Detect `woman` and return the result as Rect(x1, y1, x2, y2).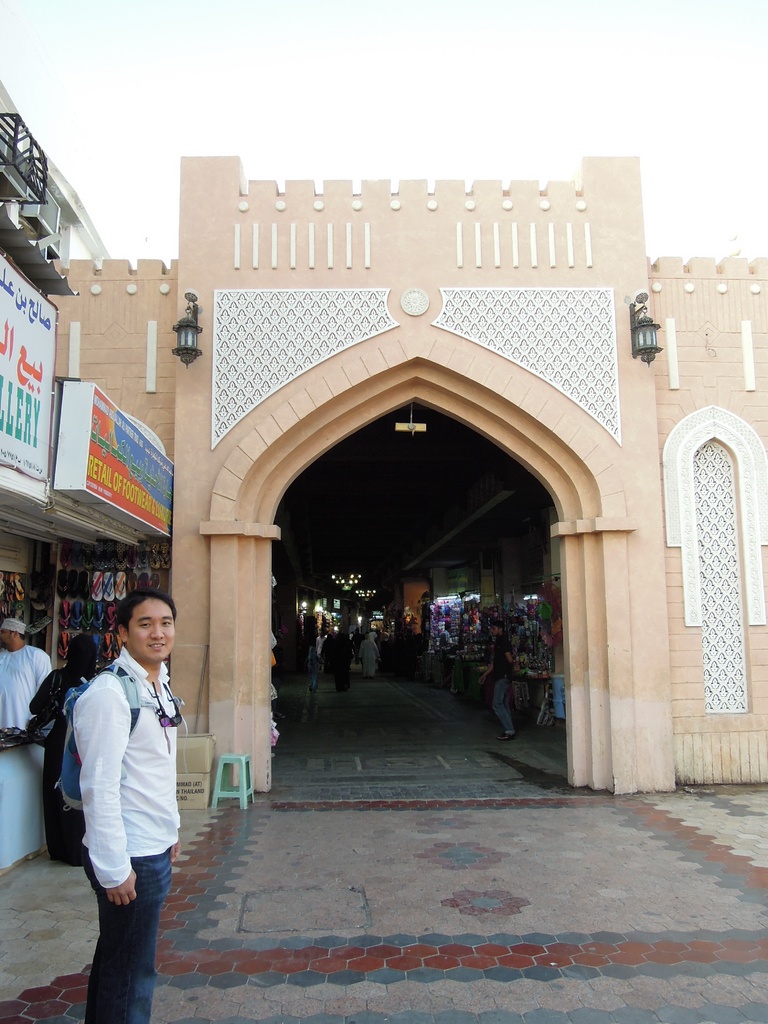
Rect(16, 632, 100, 874).
